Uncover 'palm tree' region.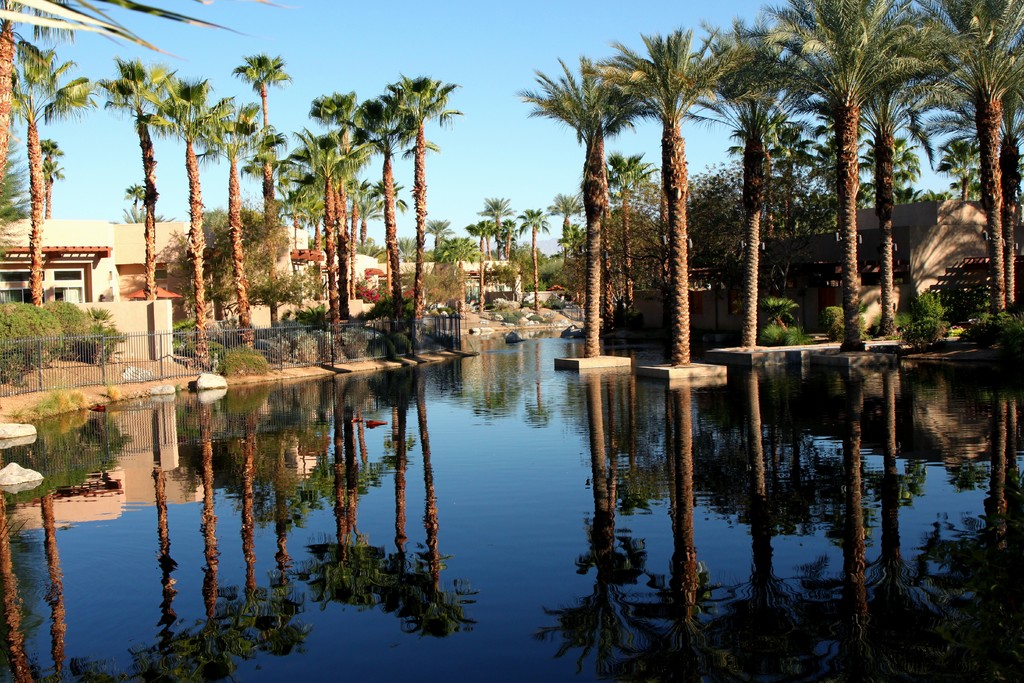
Uncovered: bbox(225, 55, 279, 308).
